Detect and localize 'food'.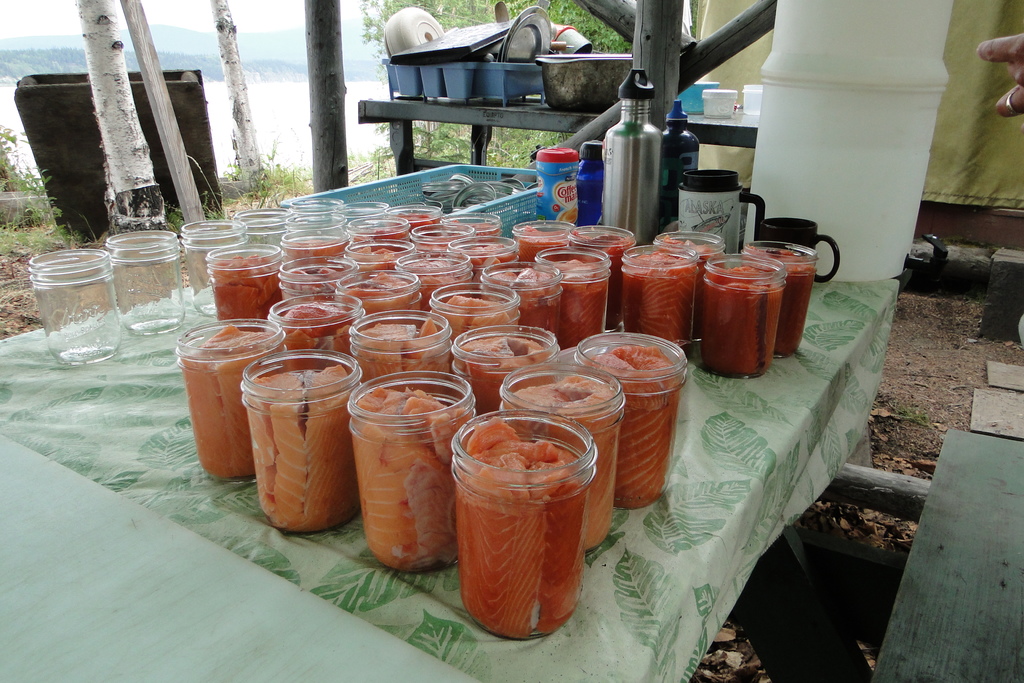
Localized at <region>420, 229, 458, 254</region>.
